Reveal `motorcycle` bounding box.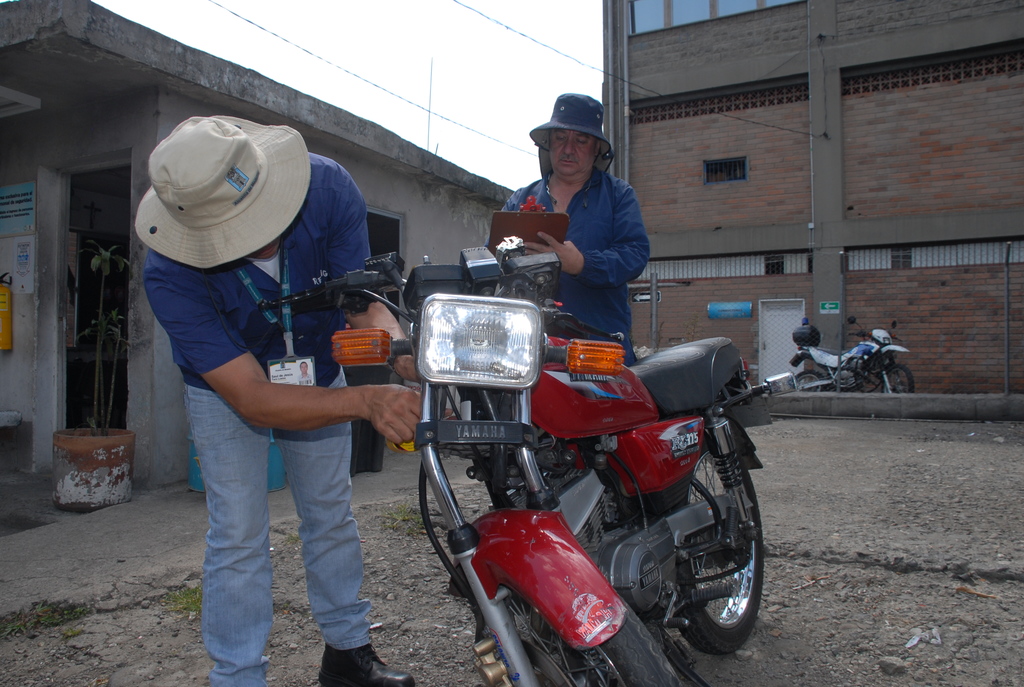
Revealed: 351,266,801,677.
